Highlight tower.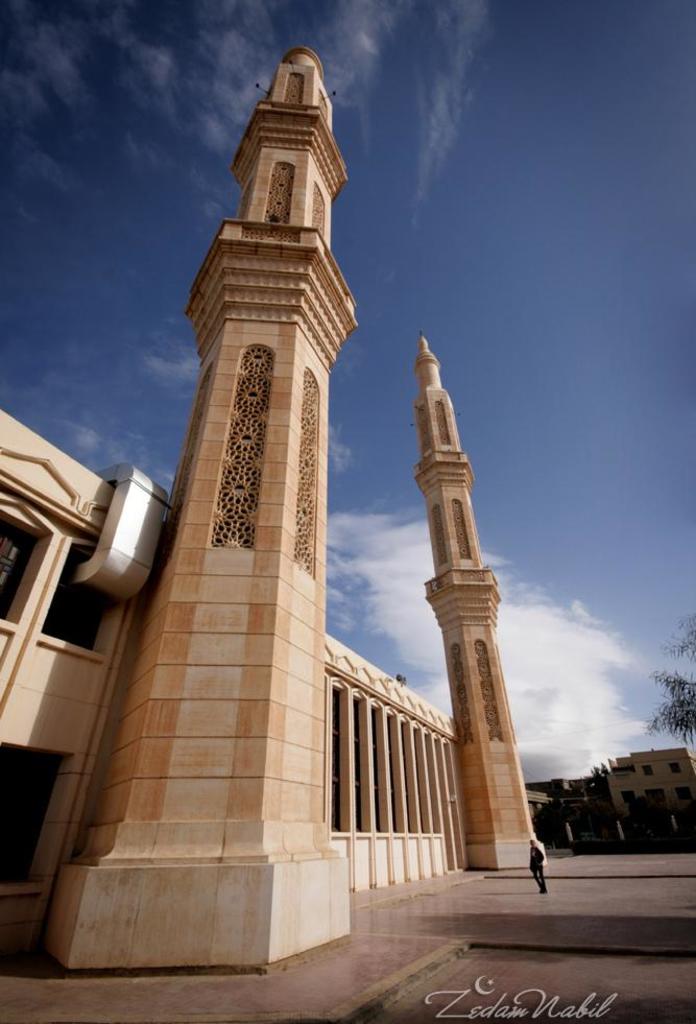
Highlighted region: <region>62, 53, 342, 953</region>.
